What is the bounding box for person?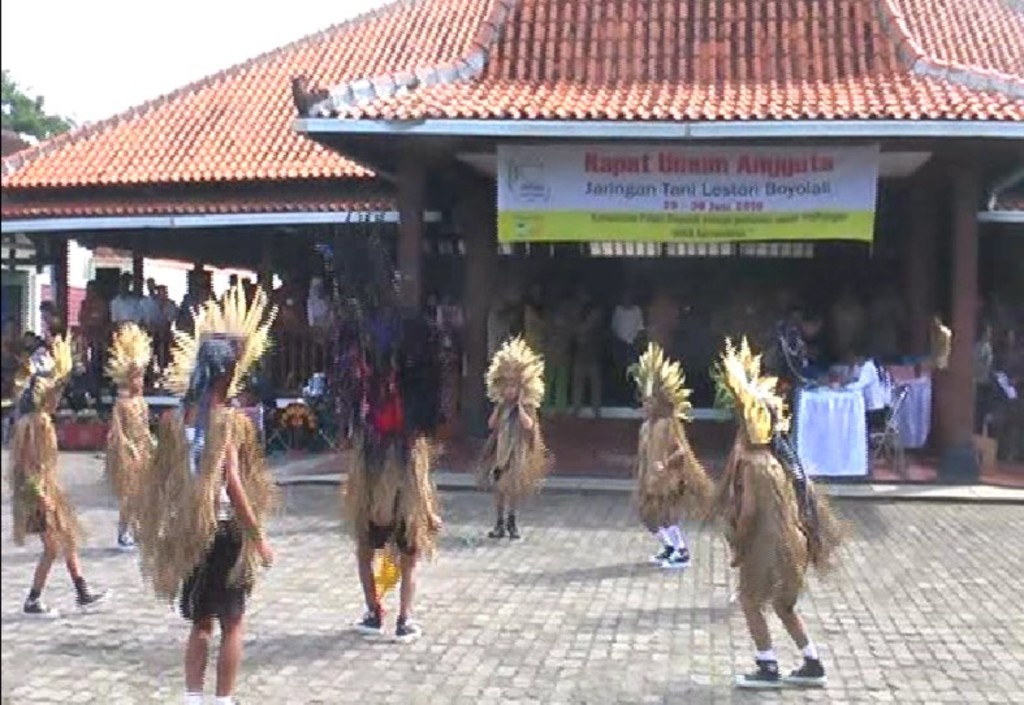
714:330:850:685.
